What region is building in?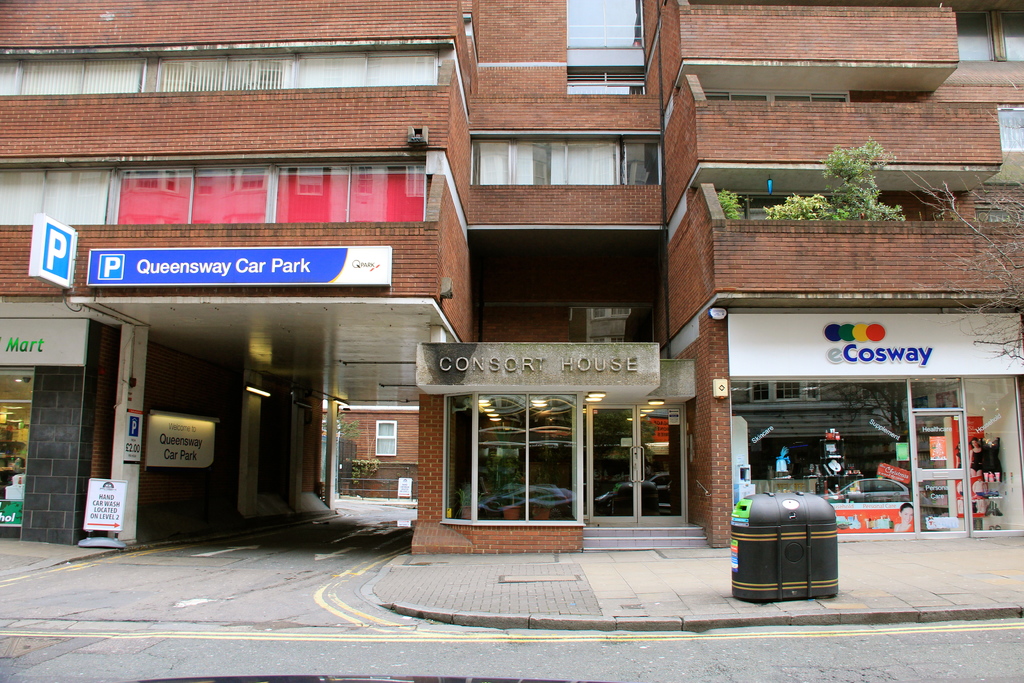
<region>0, 0, 1023, 554</region>.
